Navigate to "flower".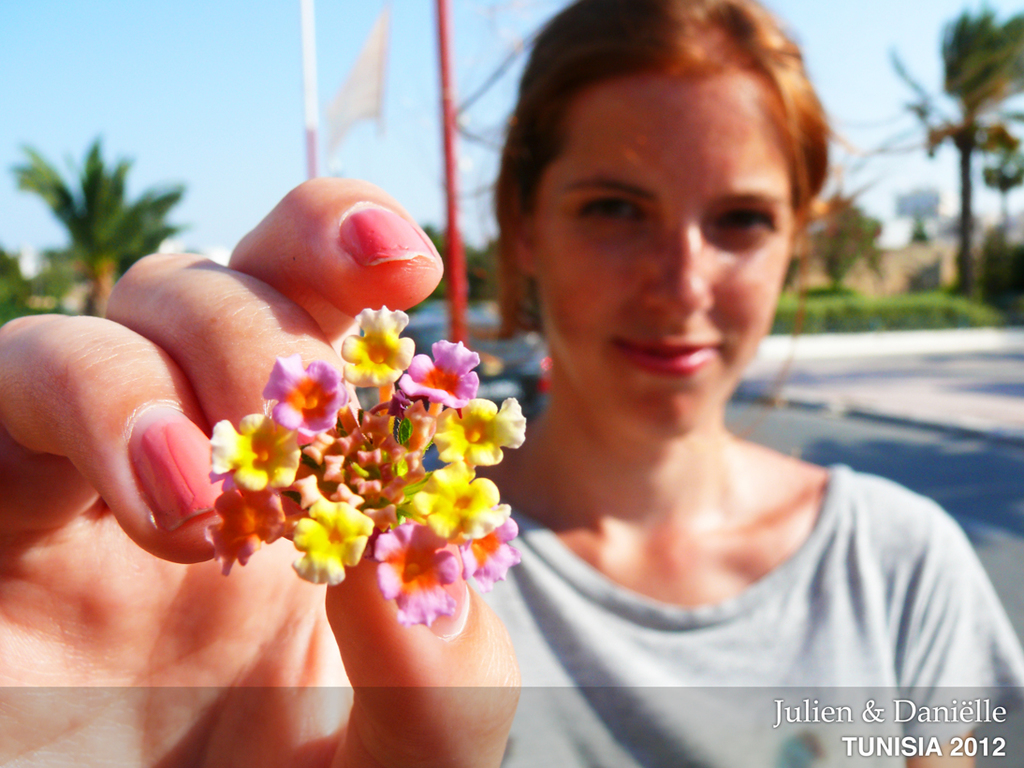
Navigation target: Rect(208, 408, 304, 489).
